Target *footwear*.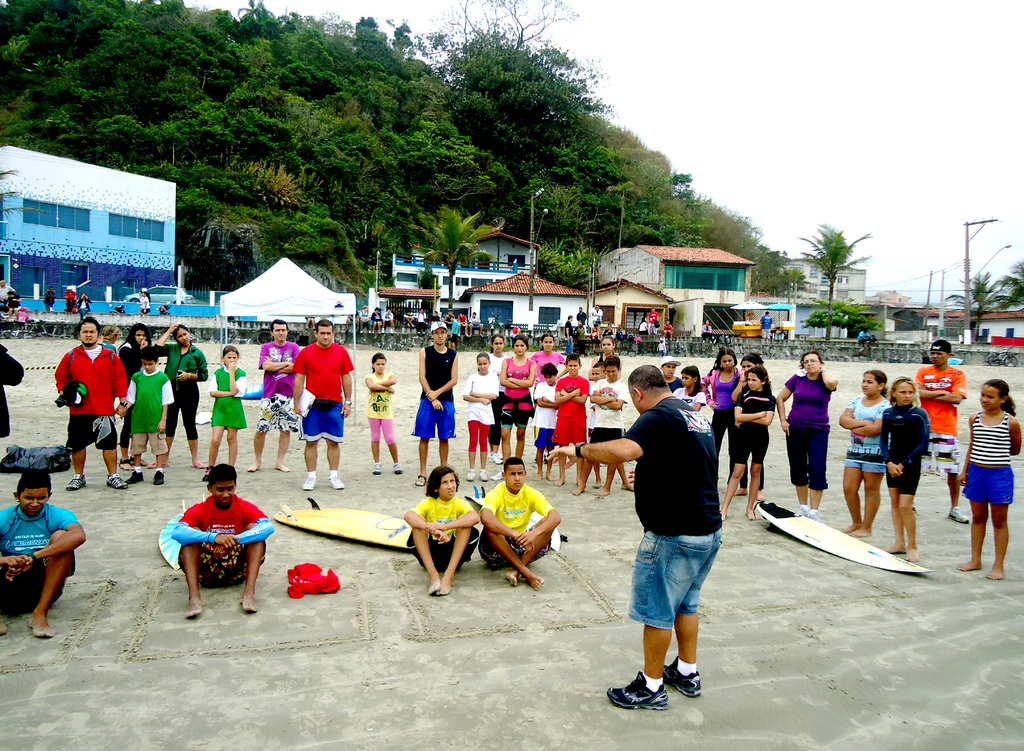
Target region: x1=370, y1=465, x2=379, y2=475.
